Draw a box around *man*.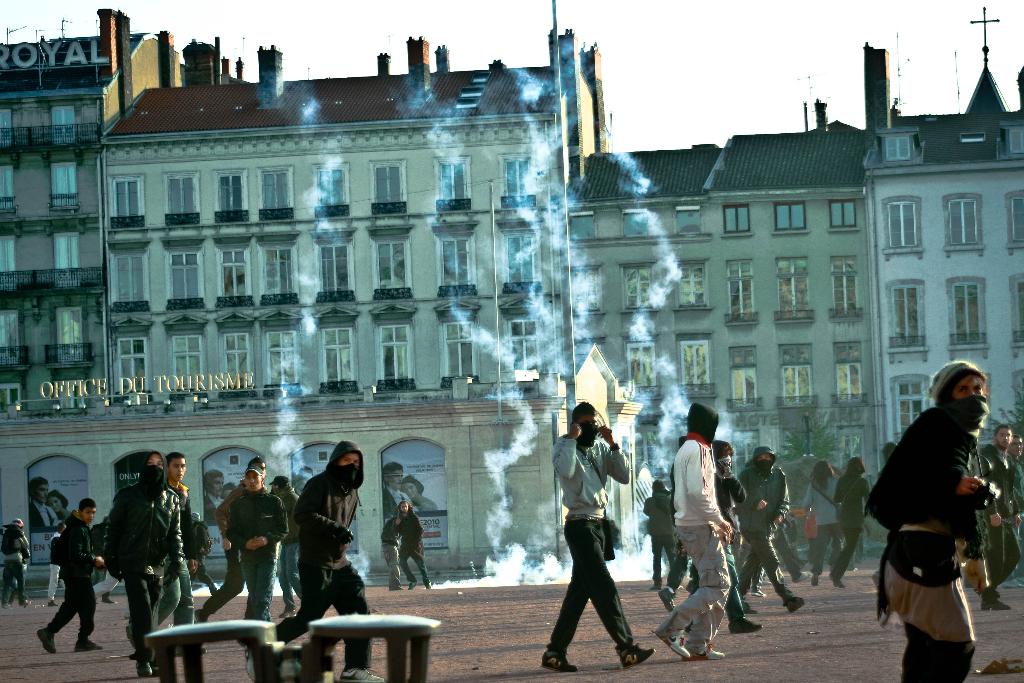
BBox(676, 404, 756, 654).
